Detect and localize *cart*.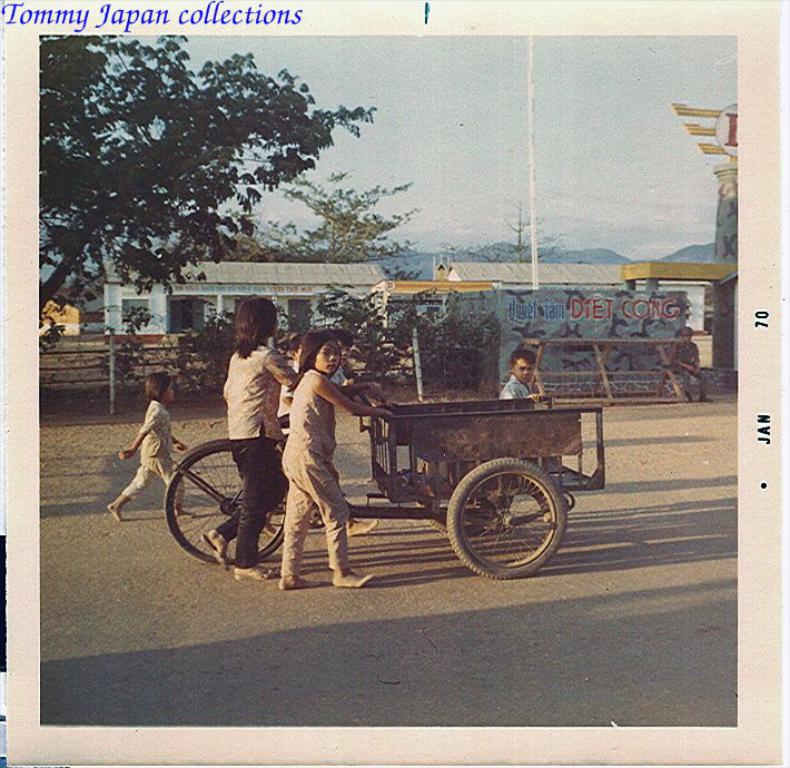
Localized at rect(165, 388, 609, 582).
